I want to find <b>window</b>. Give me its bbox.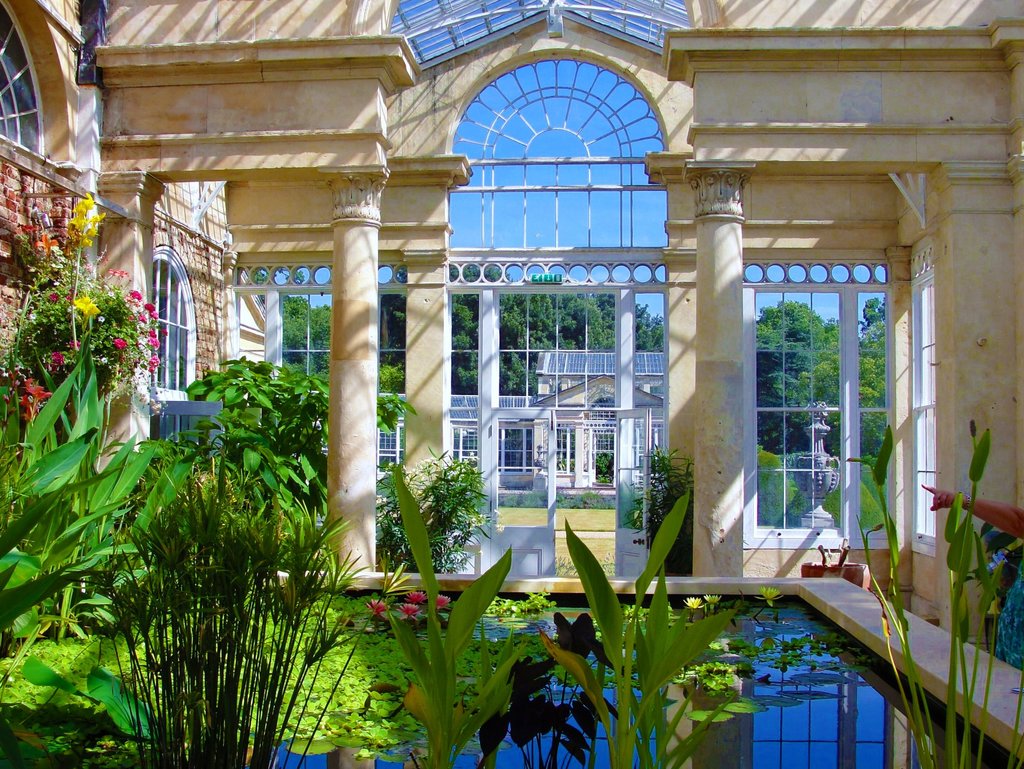
376, 425, 397, 471.
